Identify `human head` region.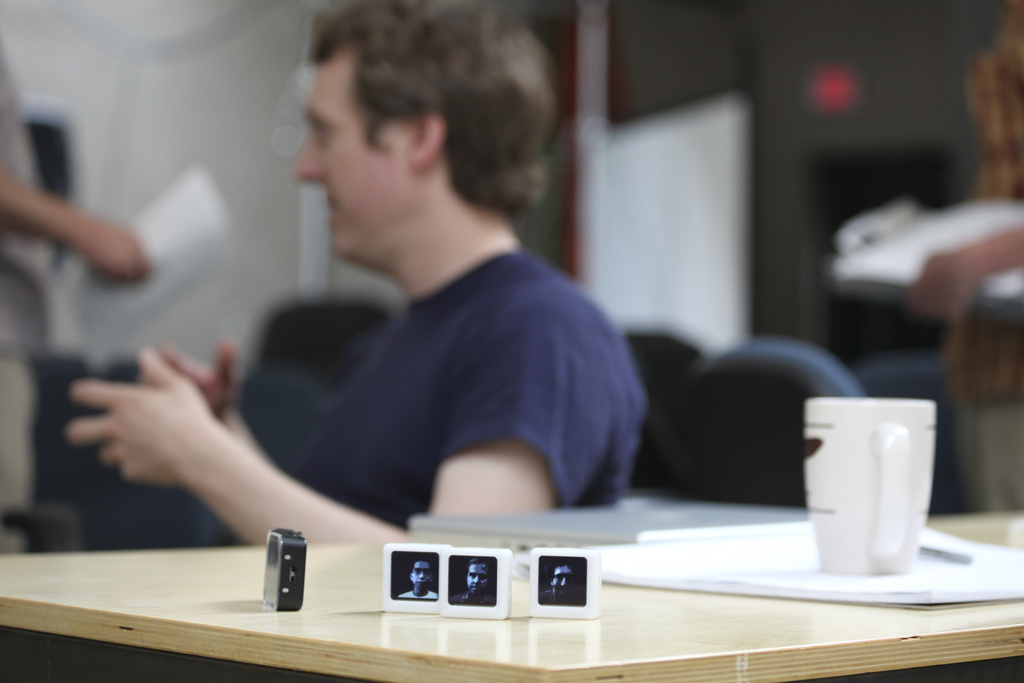
Region: BBox(411, 562, 433, 588).
